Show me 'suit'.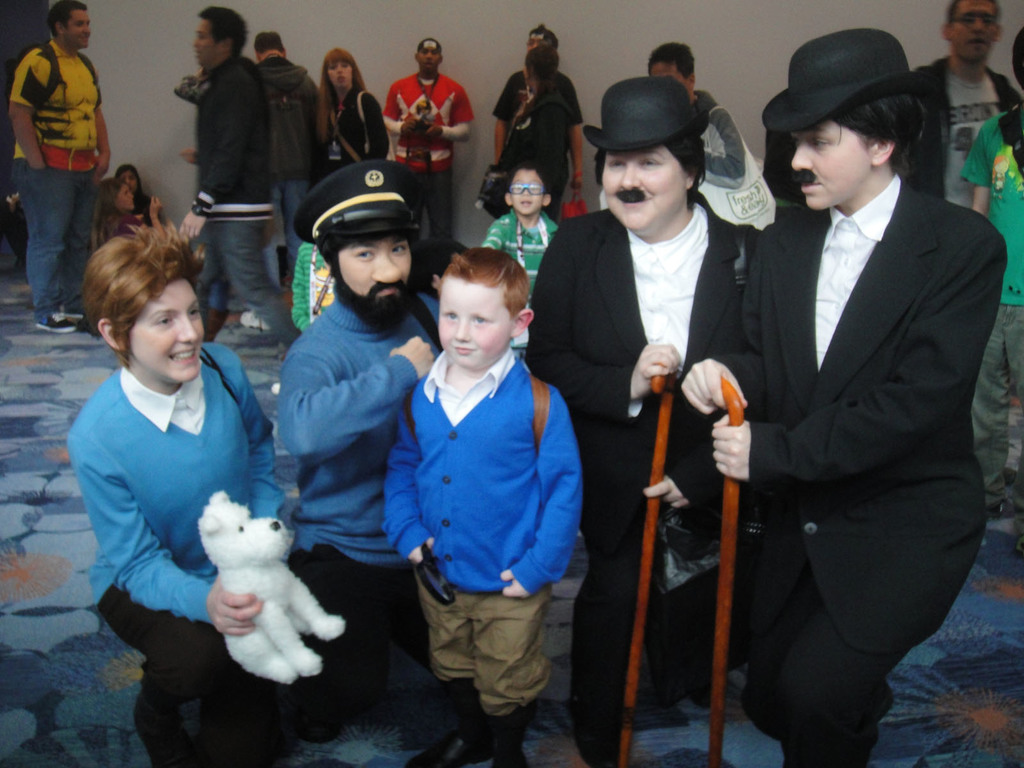
'suit' is here: l=554, t=129, r=771, b=712.
